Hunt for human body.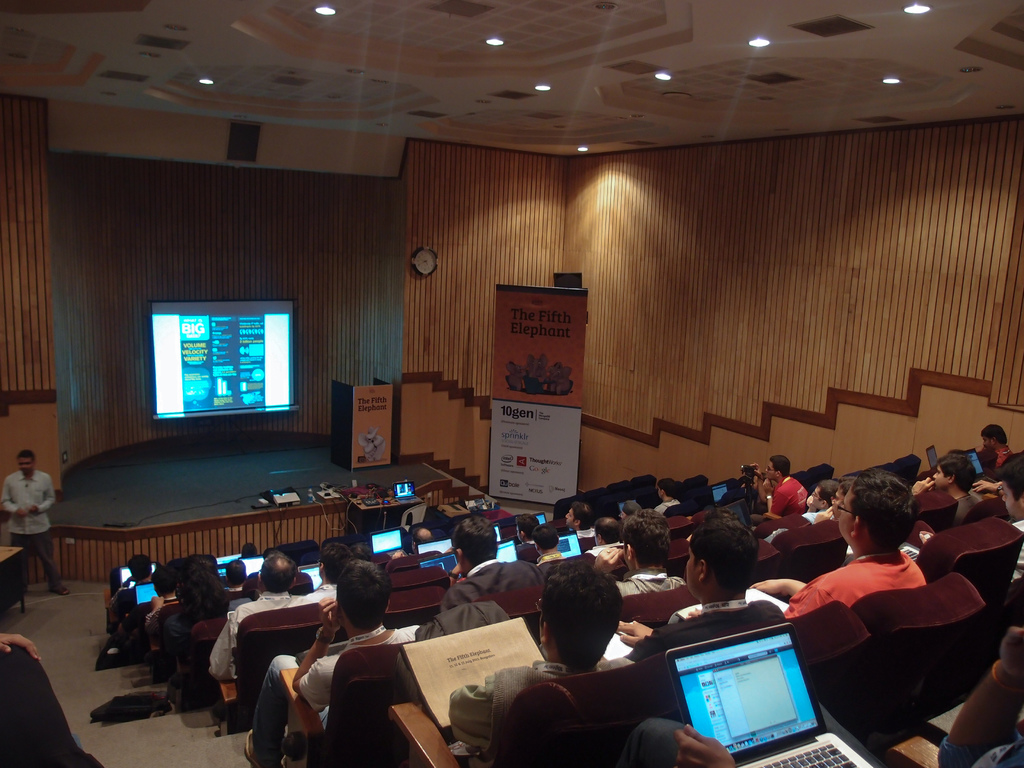
Hunted down at x1=788, y1=477, x2=840, y2=524.
